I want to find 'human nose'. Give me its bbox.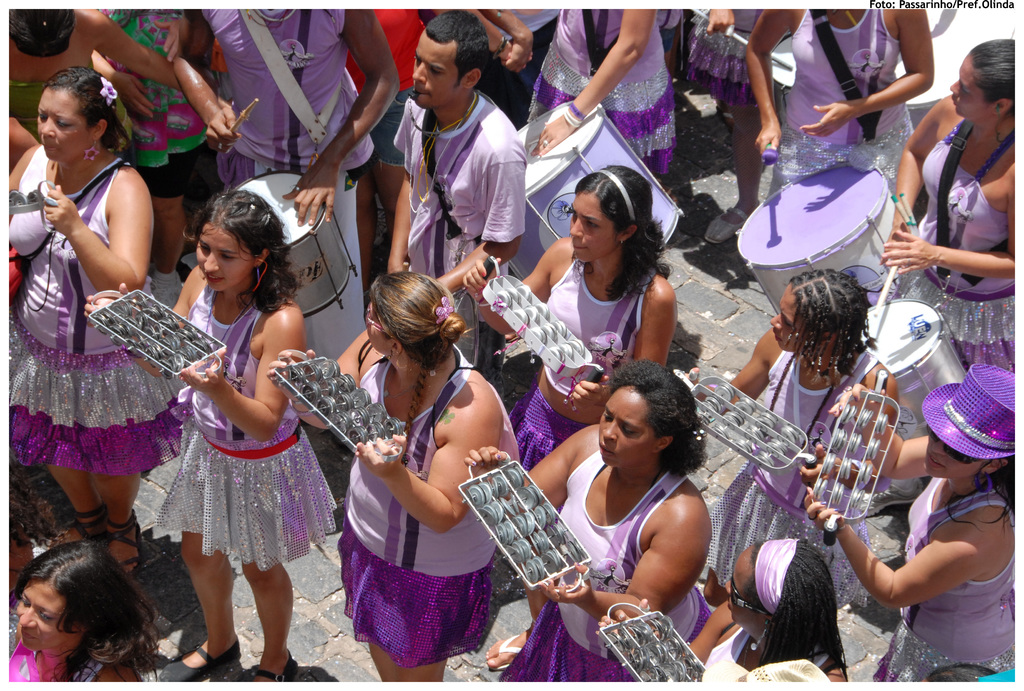
Rect(570, 219, 585, 237).
